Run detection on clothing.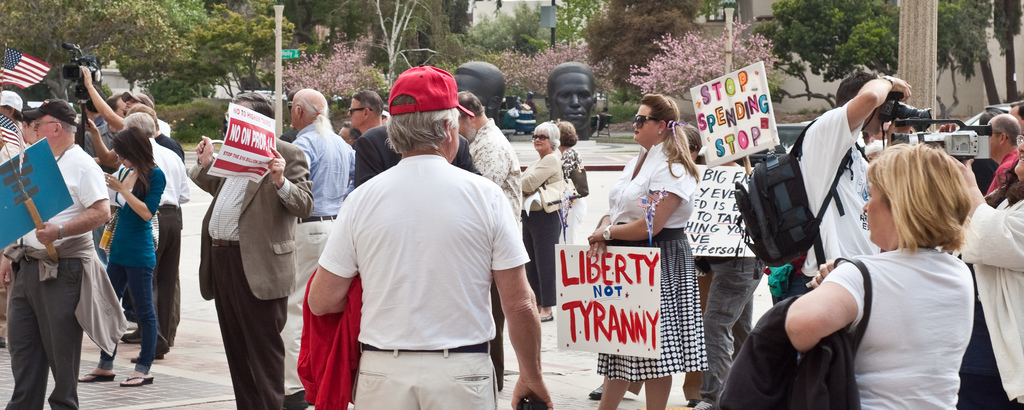
Result: region(157, 119, 170, 139).
